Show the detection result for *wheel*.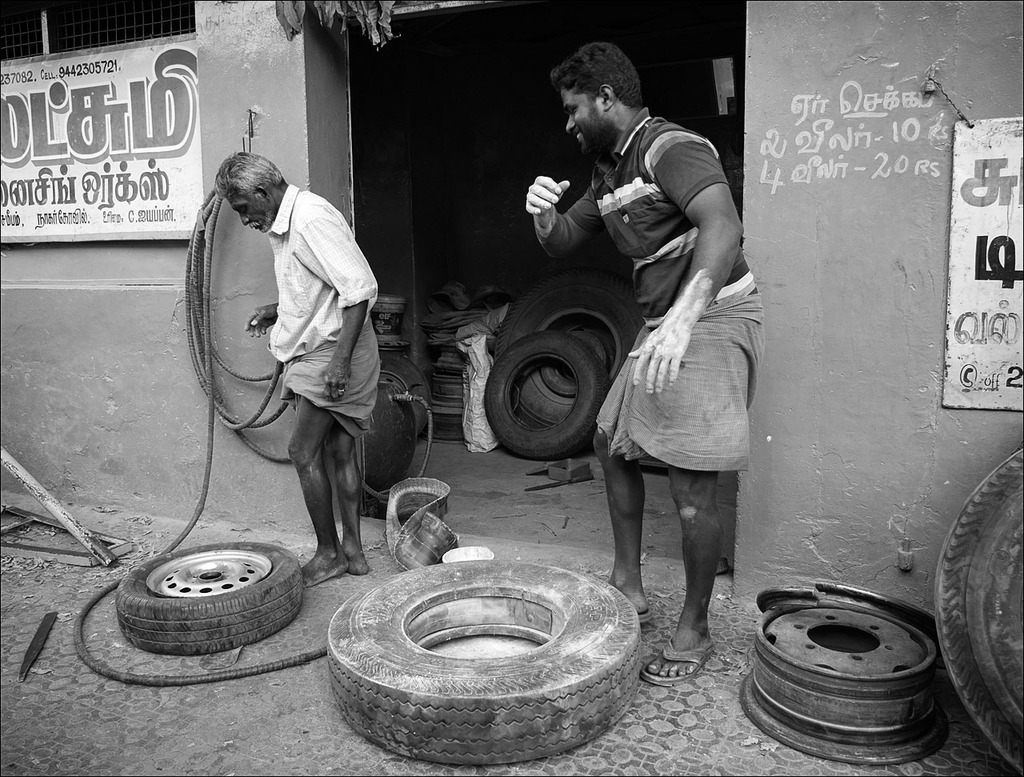
<bbox>113, 543, 310, 658</bbox>.
